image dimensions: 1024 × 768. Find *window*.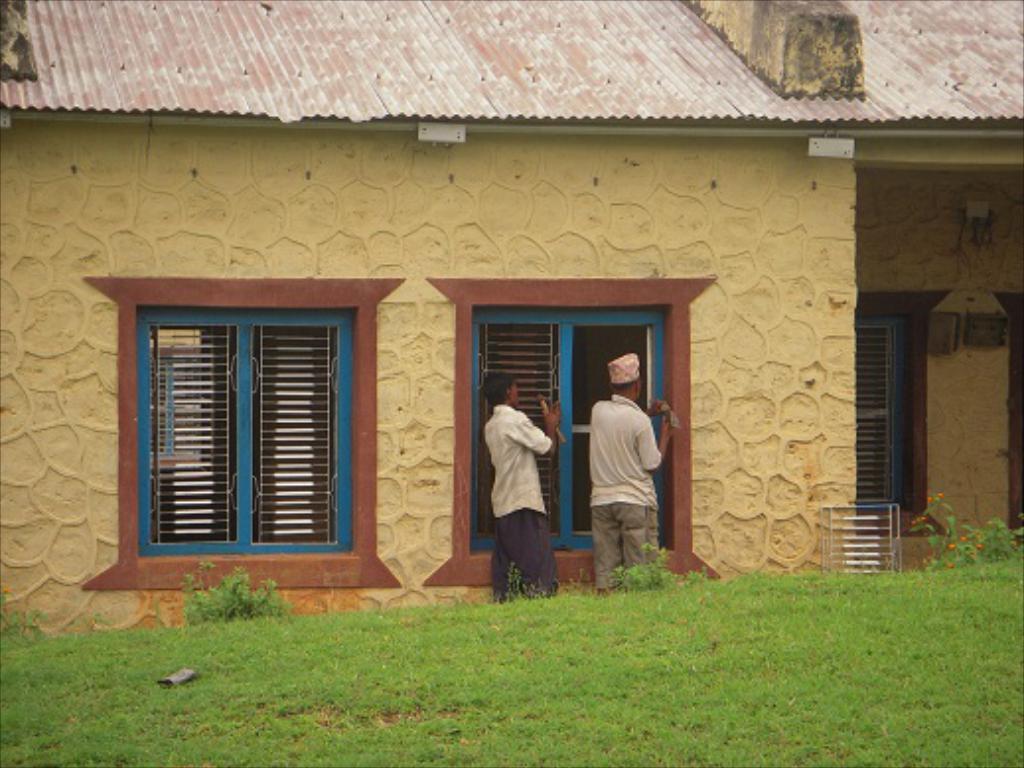
l=475, t=312, r=671, b=553.
